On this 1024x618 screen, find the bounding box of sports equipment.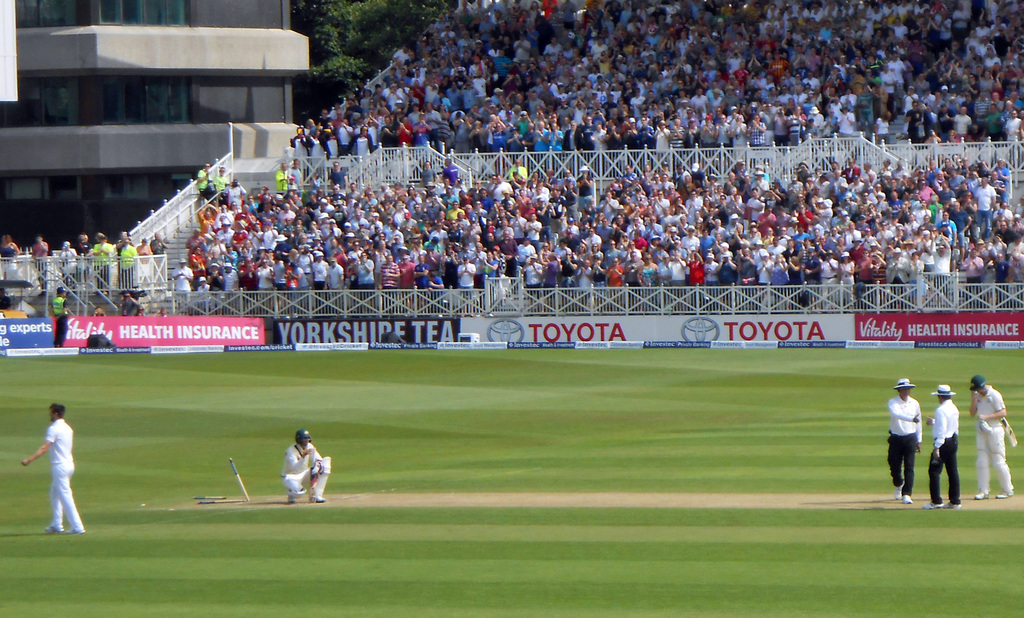
Bounding box: BBox(998, 412, 1018, 451).
